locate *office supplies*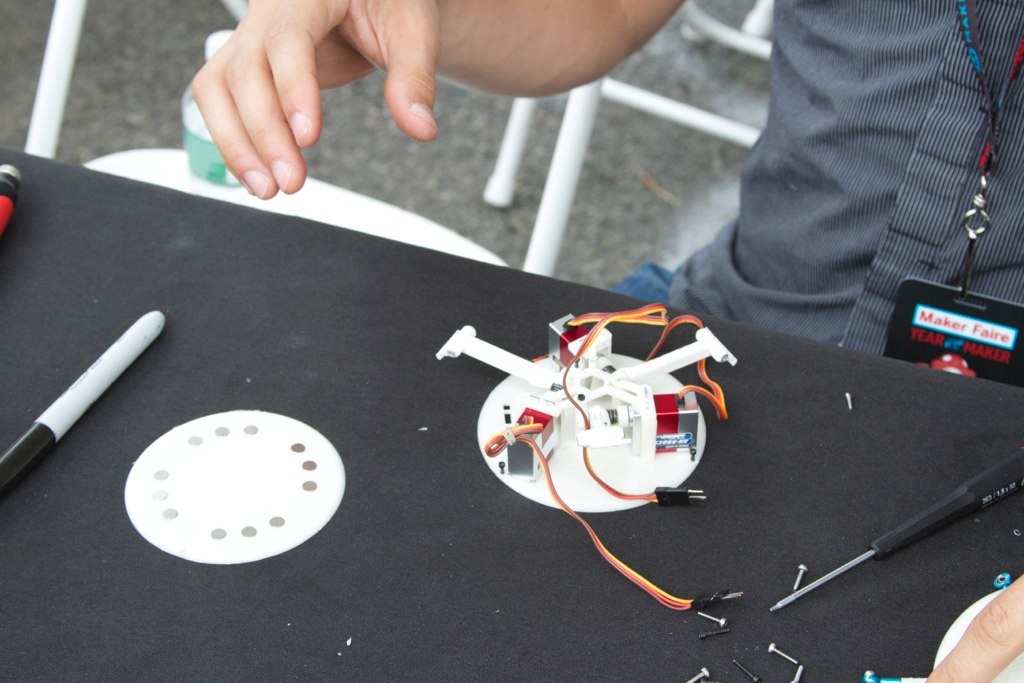
pyautogui.locateOnScreen(884, 275, 1020, 383)
